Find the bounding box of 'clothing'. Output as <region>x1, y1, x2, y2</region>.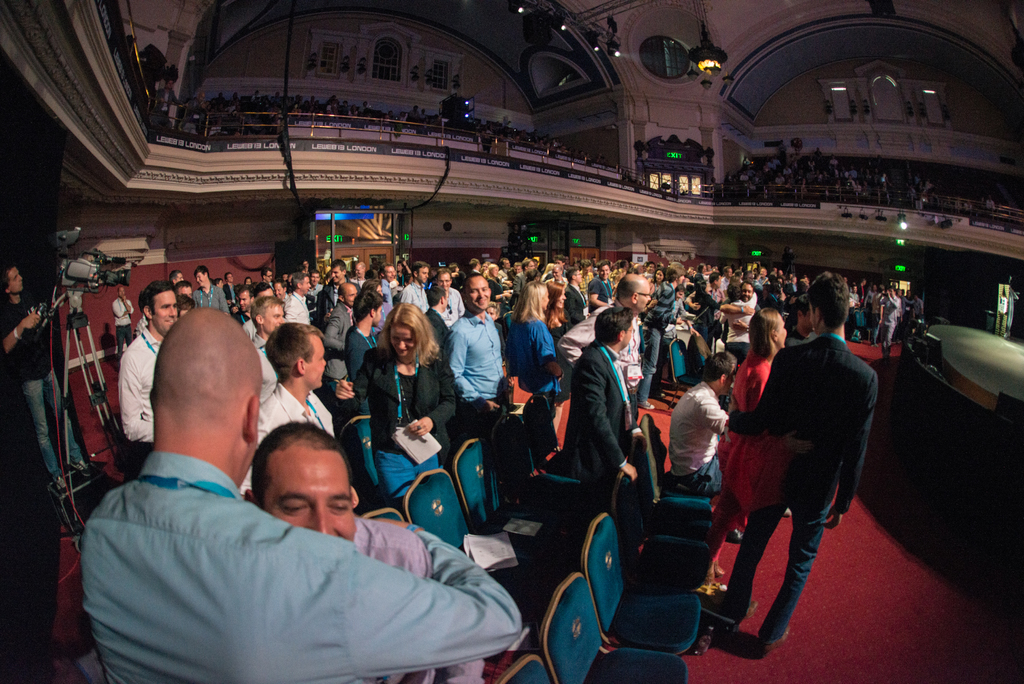
<region>430, 289, 463, 328</region>.
